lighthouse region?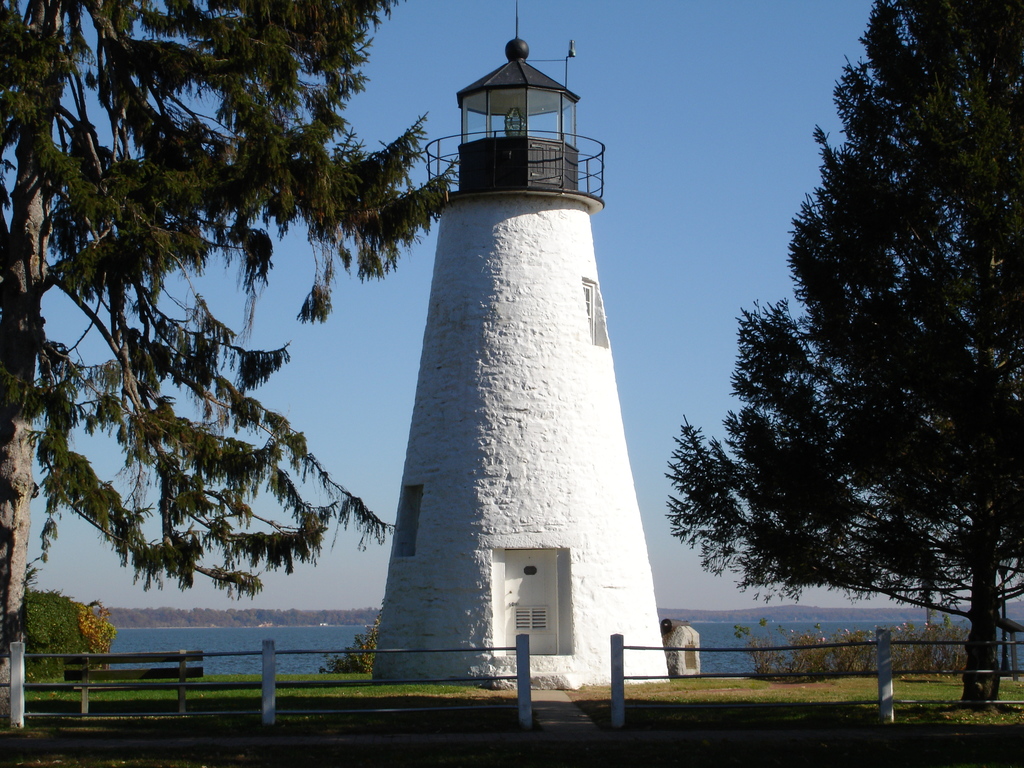
[x1=355, y1=0, x2=664, y2=712]
